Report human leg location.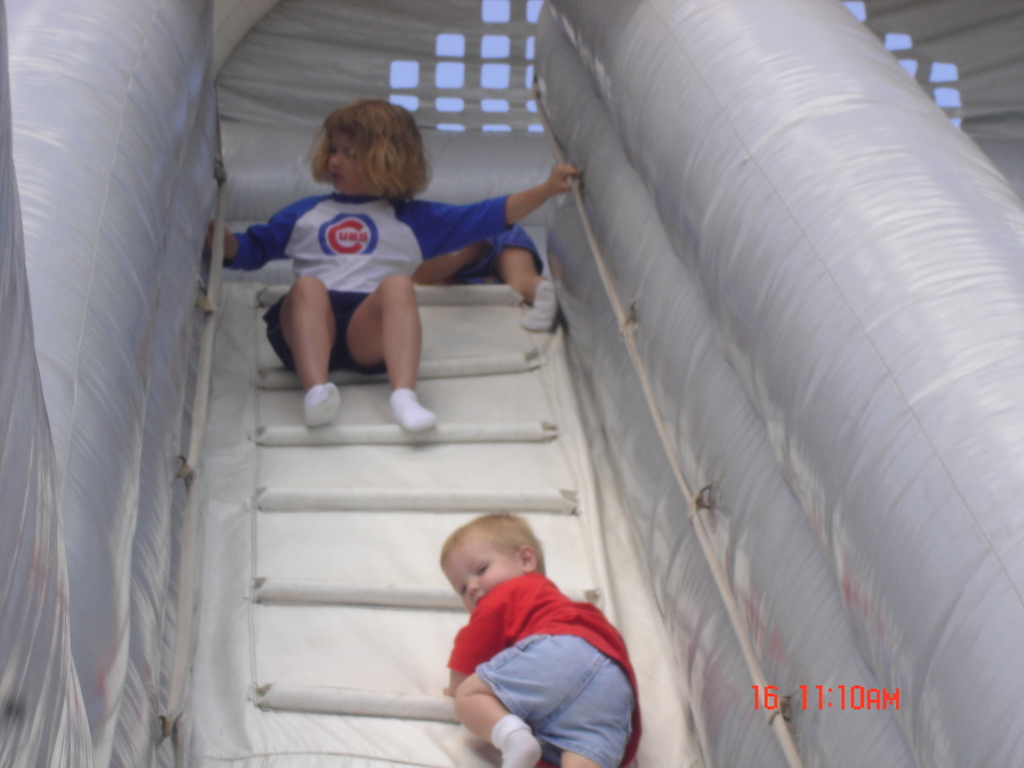
Report: [502,248,563,332].
